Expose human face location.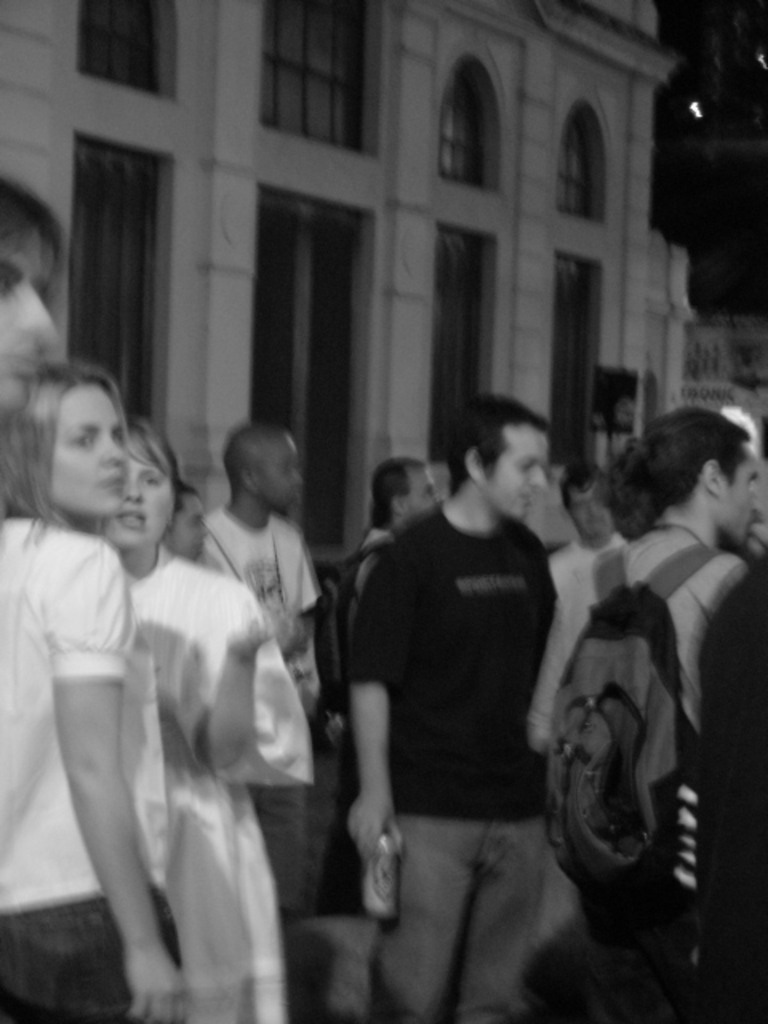
Exposed at rect(166, 493, 208, 560).
